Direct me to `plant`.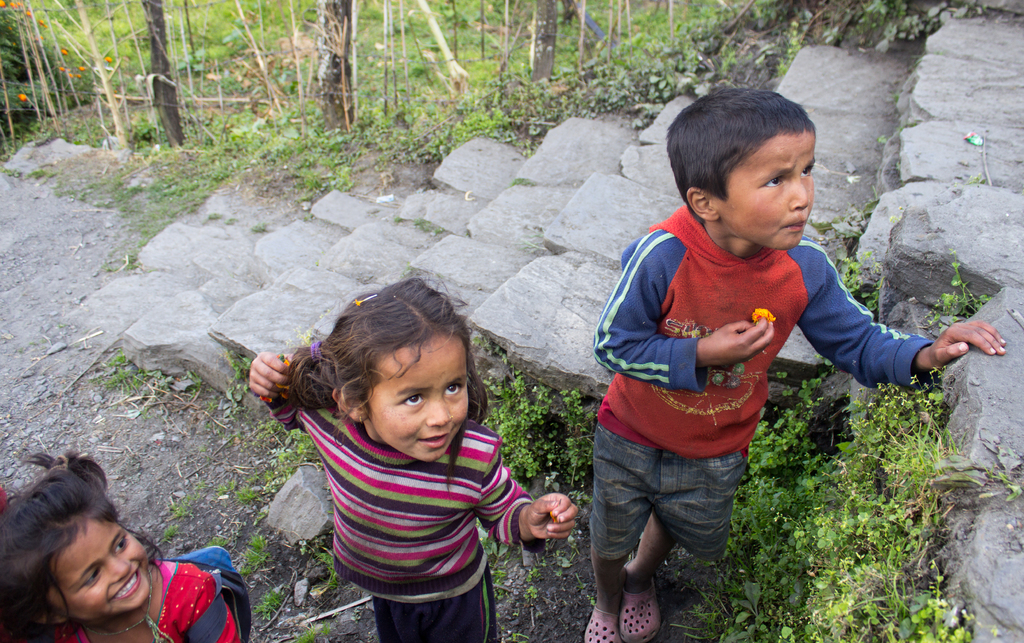
Direction: 628/24/733/83.
